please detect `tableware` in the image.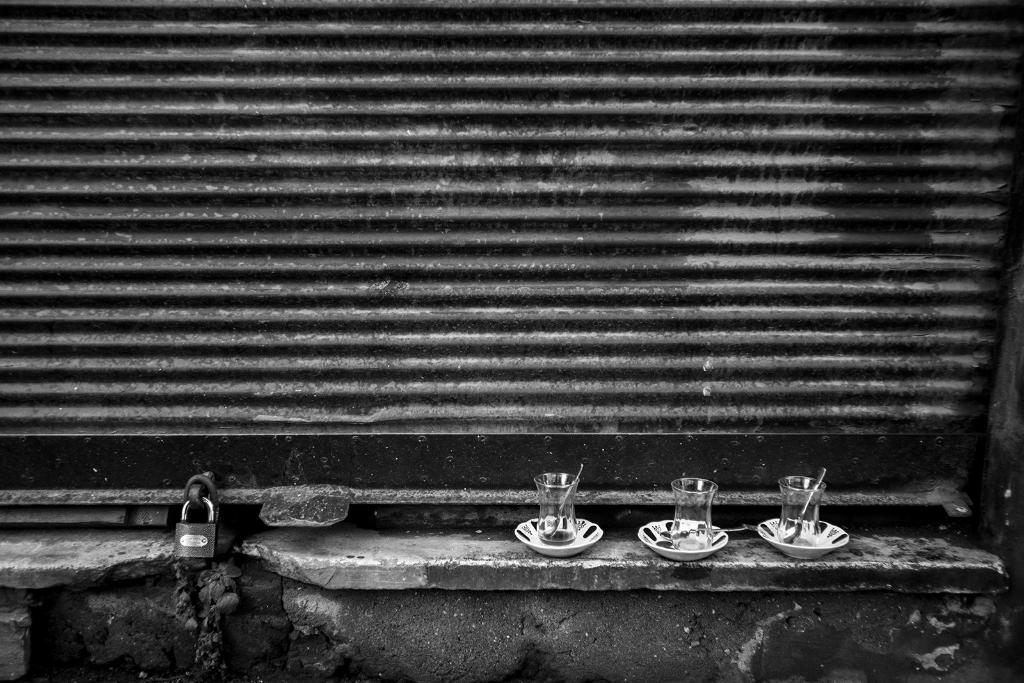
detection(664, 481, 710, 549).
